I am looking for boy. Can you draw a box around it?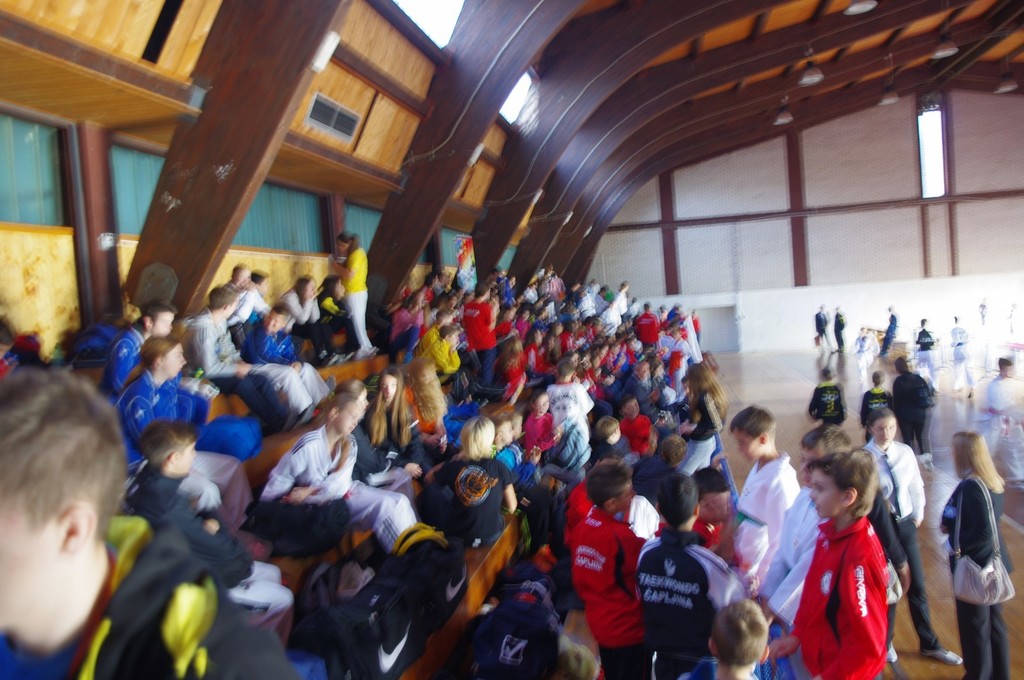
Sure, the bounding box is detection(566, 467, 652, 679).
